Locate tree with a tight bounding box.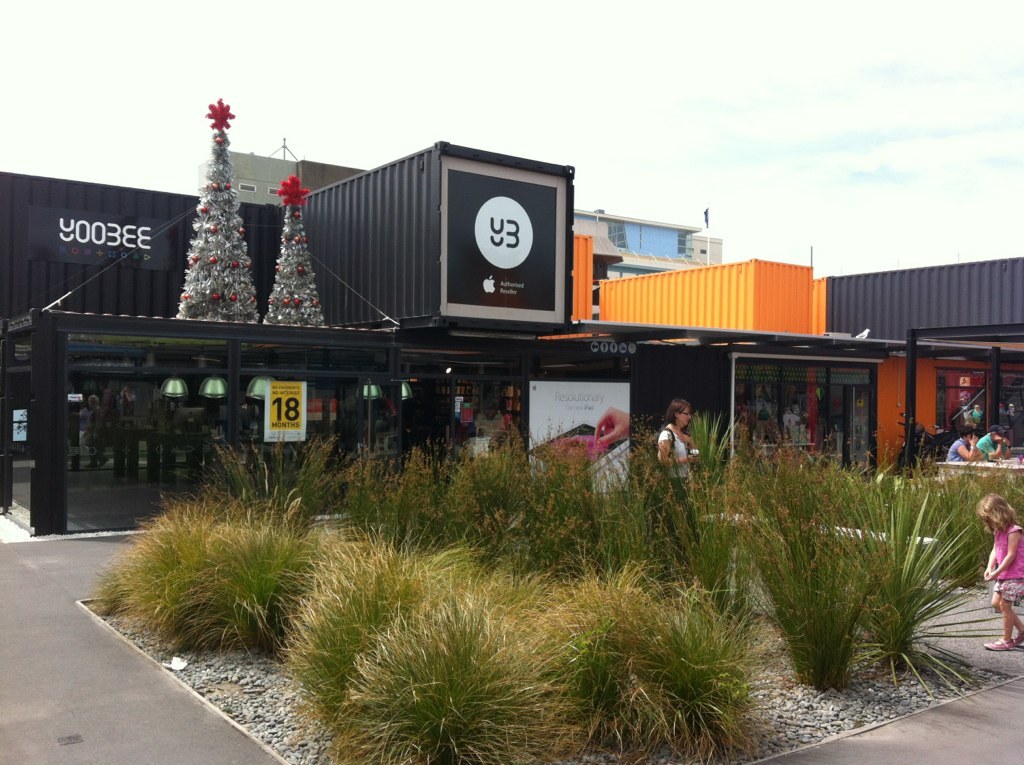
pyautogui.locateOnScreen(175, 99, 256, 325).
